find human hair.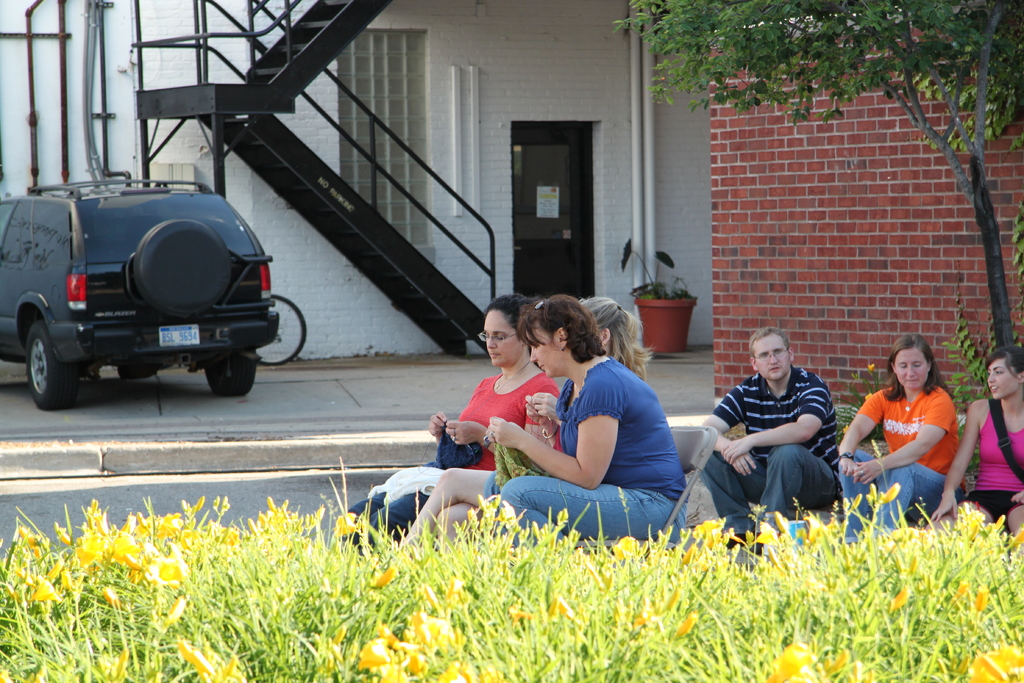
<box>746,325,787,353</box>.
